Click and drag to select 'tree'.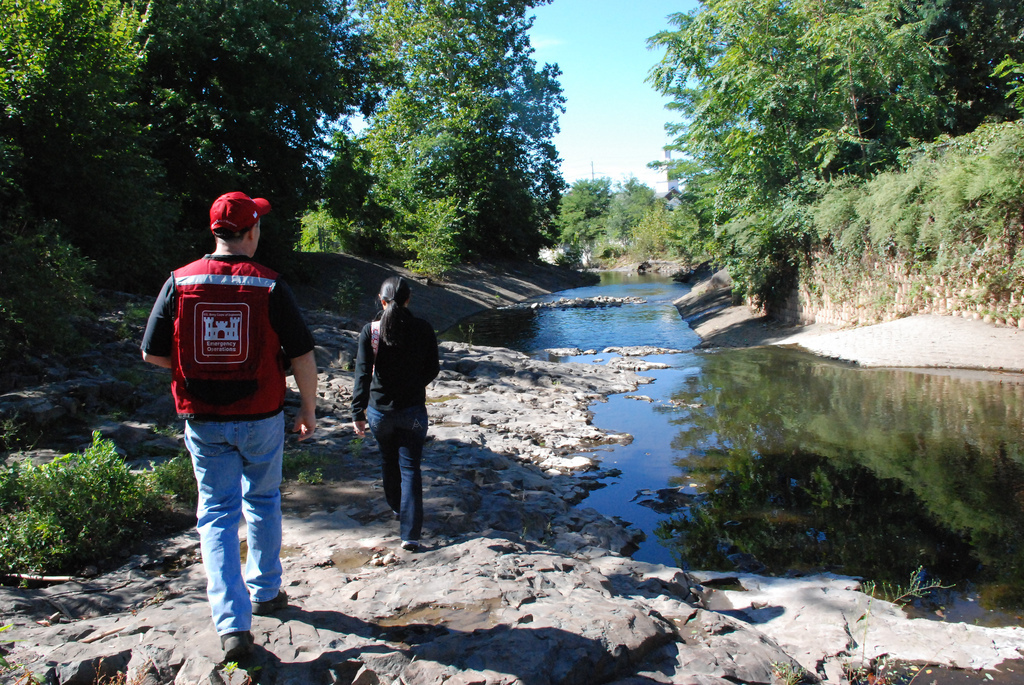
Selection: <bbox>645, 11, 963, 321</bbox>.
